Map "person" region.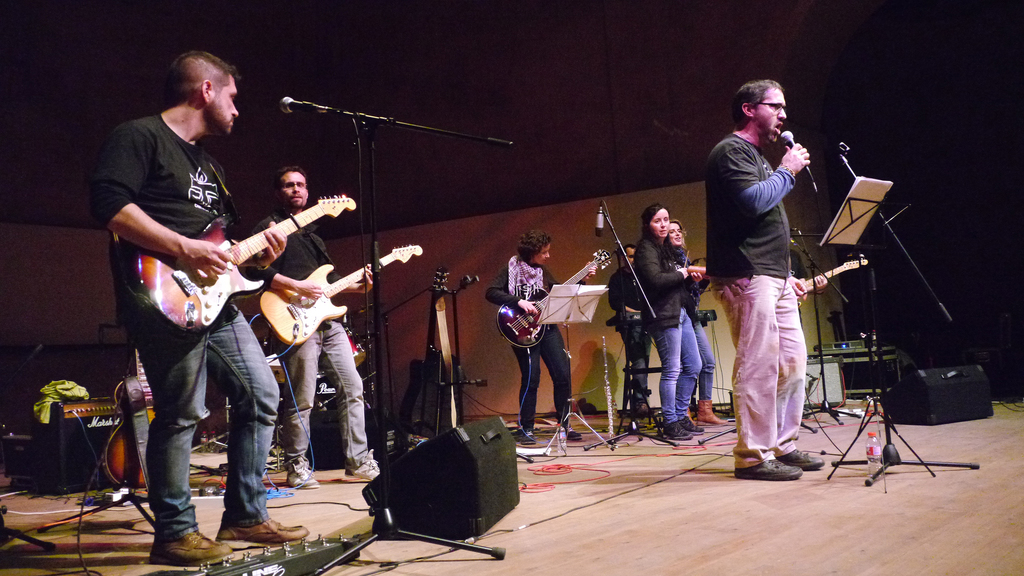
Mapped to <box>90,53,314,564</box>.
